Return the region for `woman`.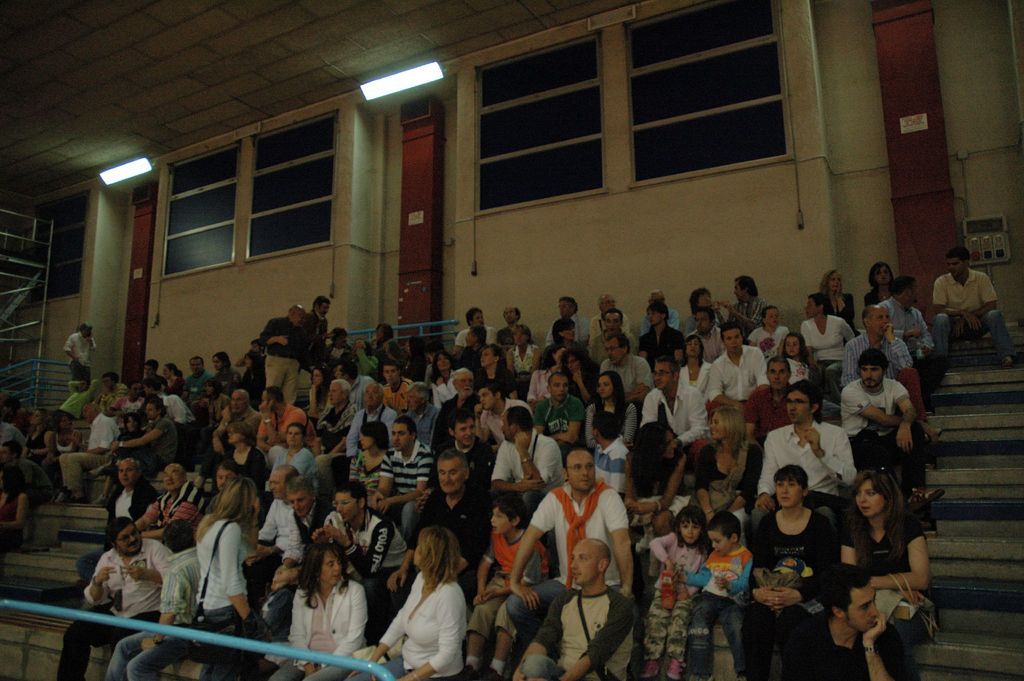
529 341 564 406.
